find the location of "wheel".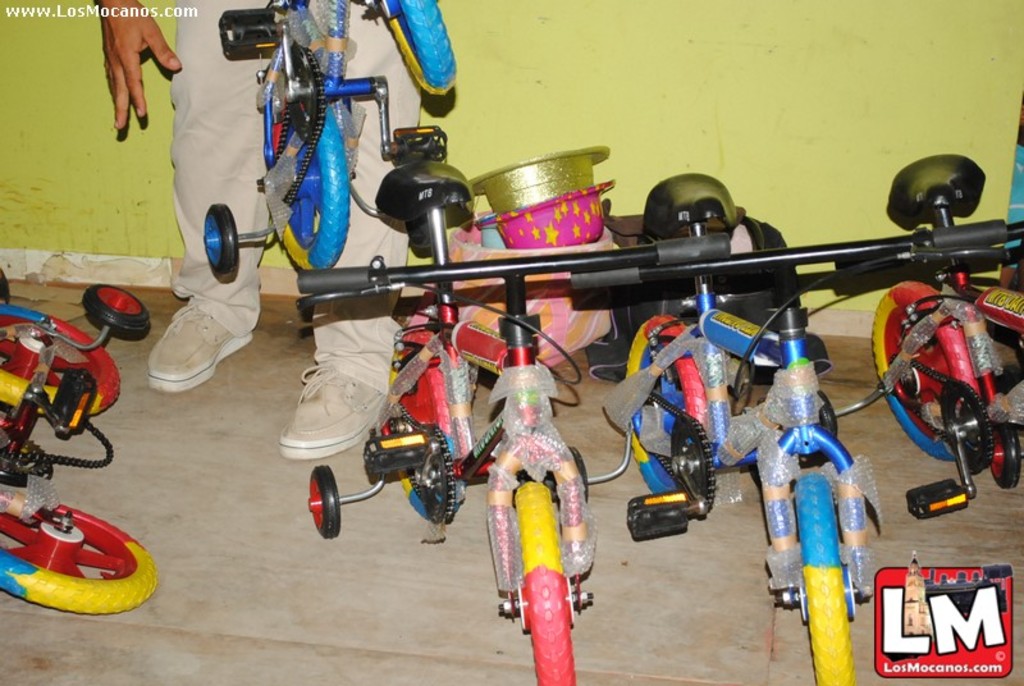
Location: locate(0, 508, 160, 619).
